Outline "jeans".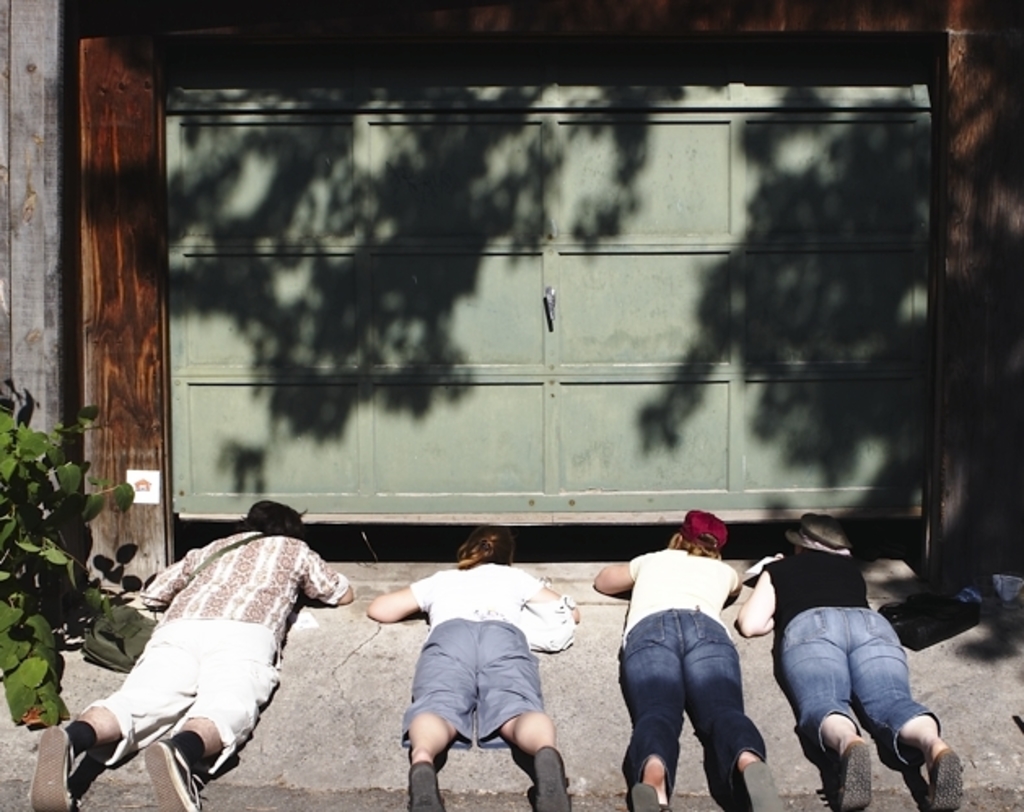
Outline: 620 618 772 802.
